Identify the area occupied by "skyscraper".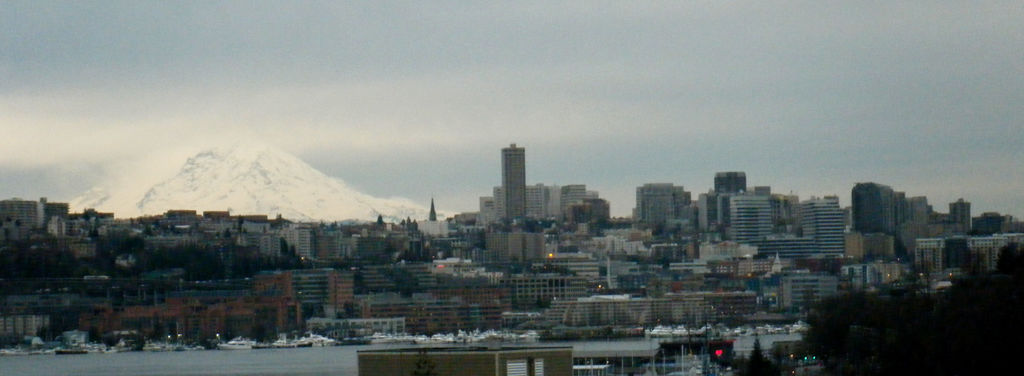
Area: region(850, 183, 884, 233).
